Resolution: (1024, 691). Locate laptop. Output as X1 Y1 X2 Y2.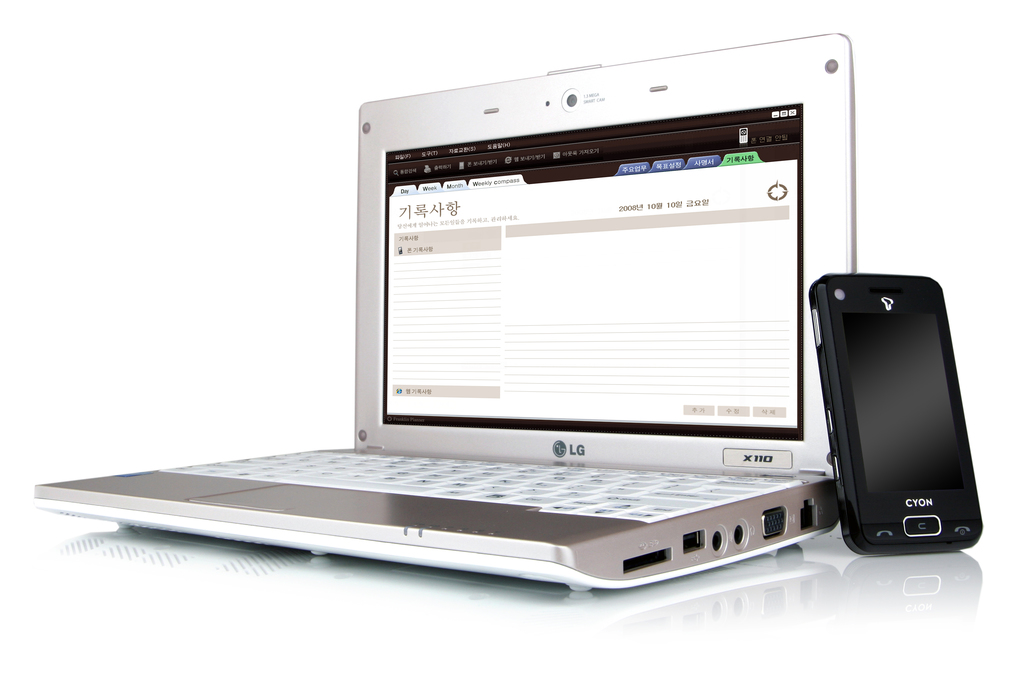
114 60 861 621.
